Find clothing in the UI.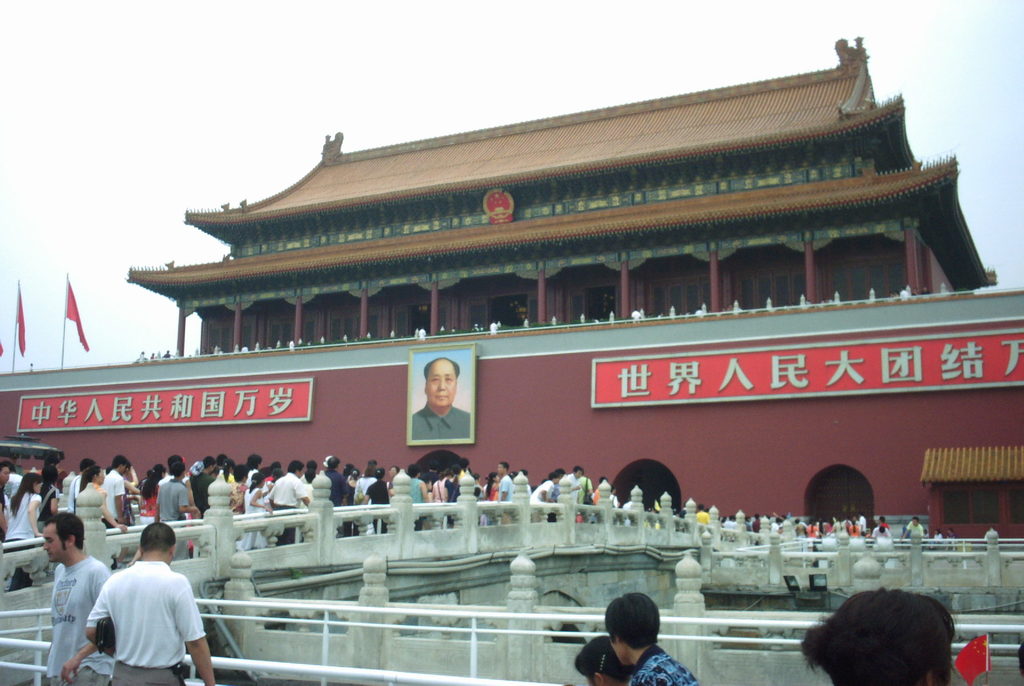
UI element at select_region(80, 557, 200, 678).
